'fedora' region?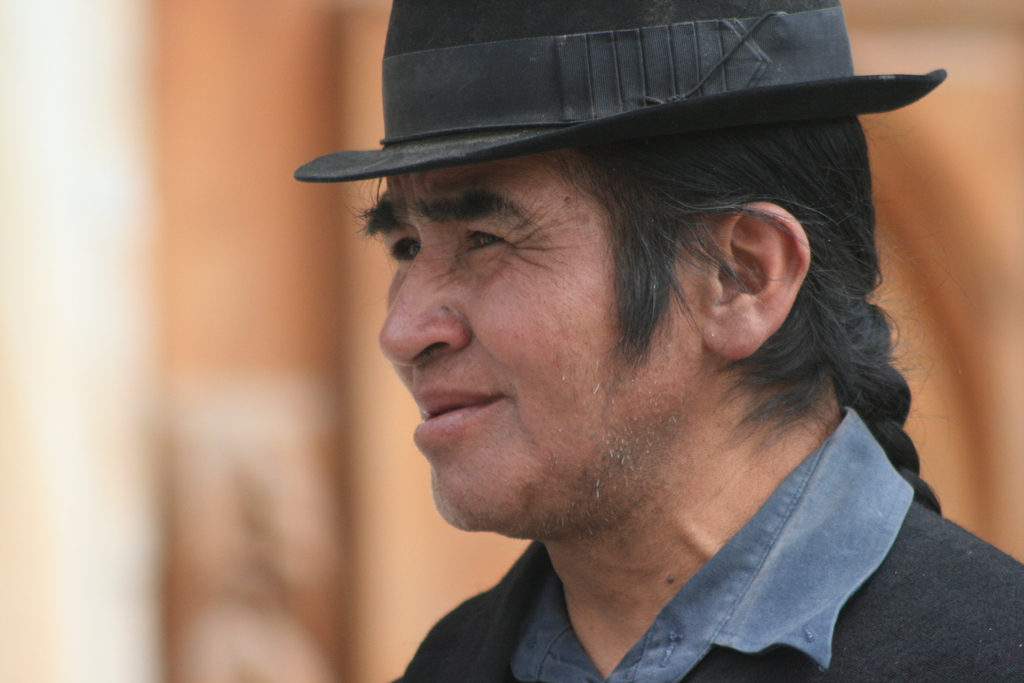
select_region(305, 0, 935, 283)
